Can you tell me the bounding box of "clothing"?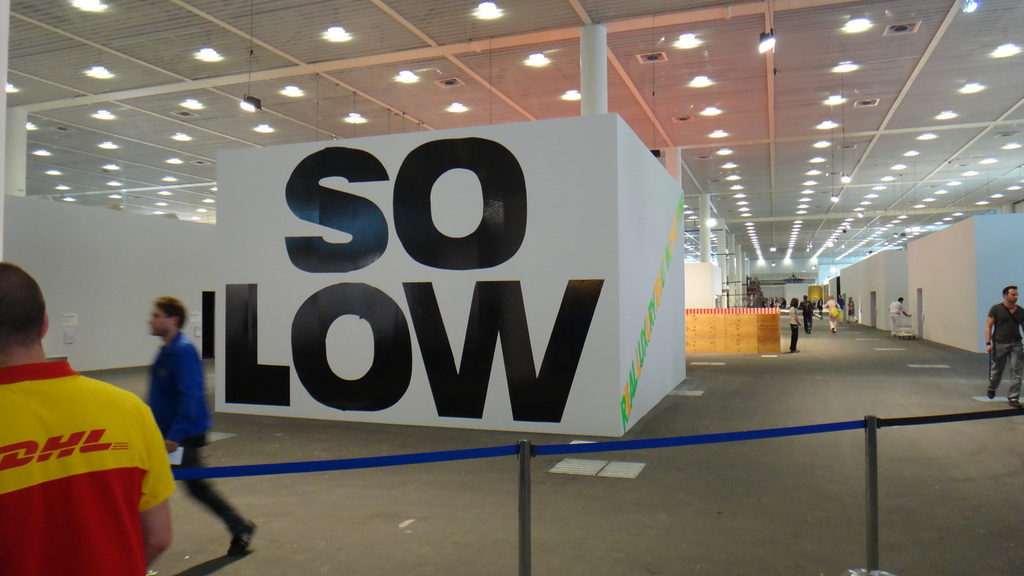
<box>984,301,1023,394</box>.
